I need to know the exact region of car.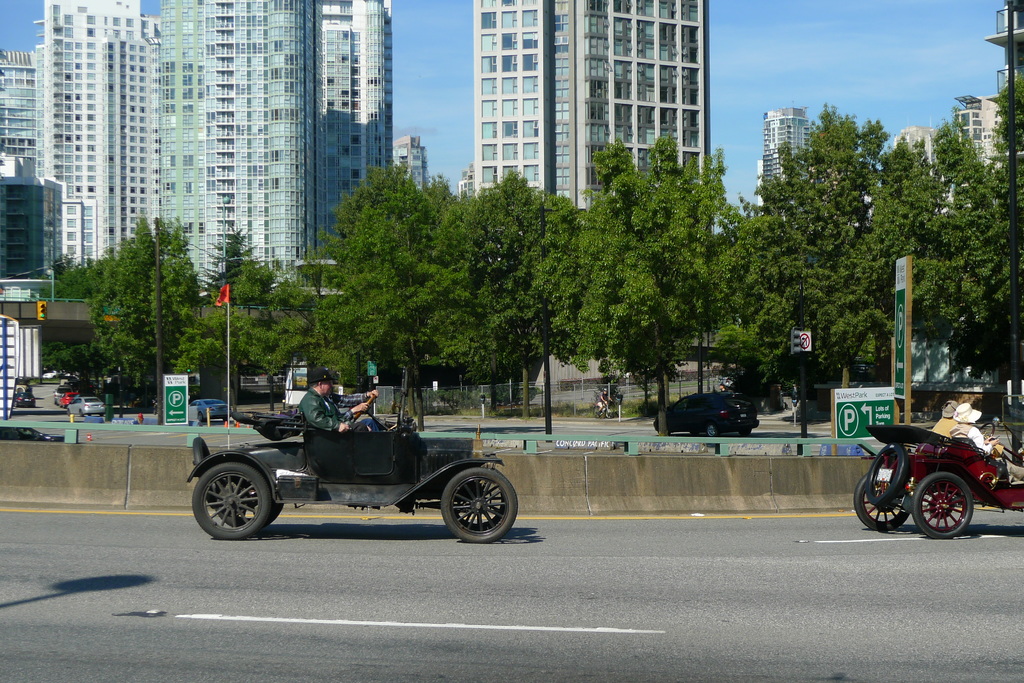
Region: 188:391:240:424.
